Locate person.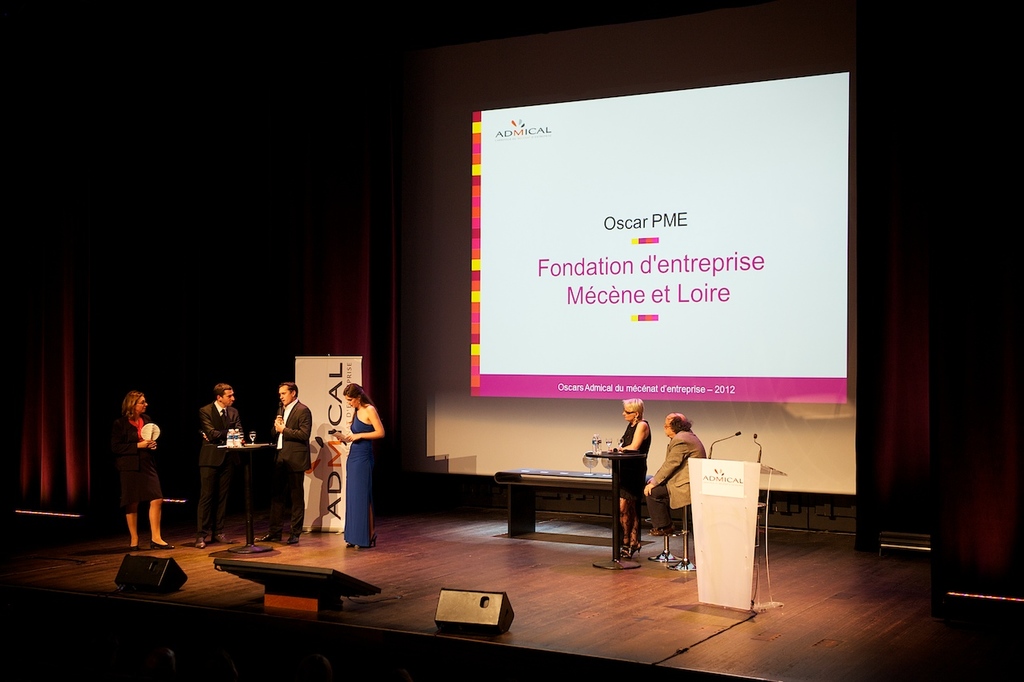
Bounding box: 199,380,246,546.
